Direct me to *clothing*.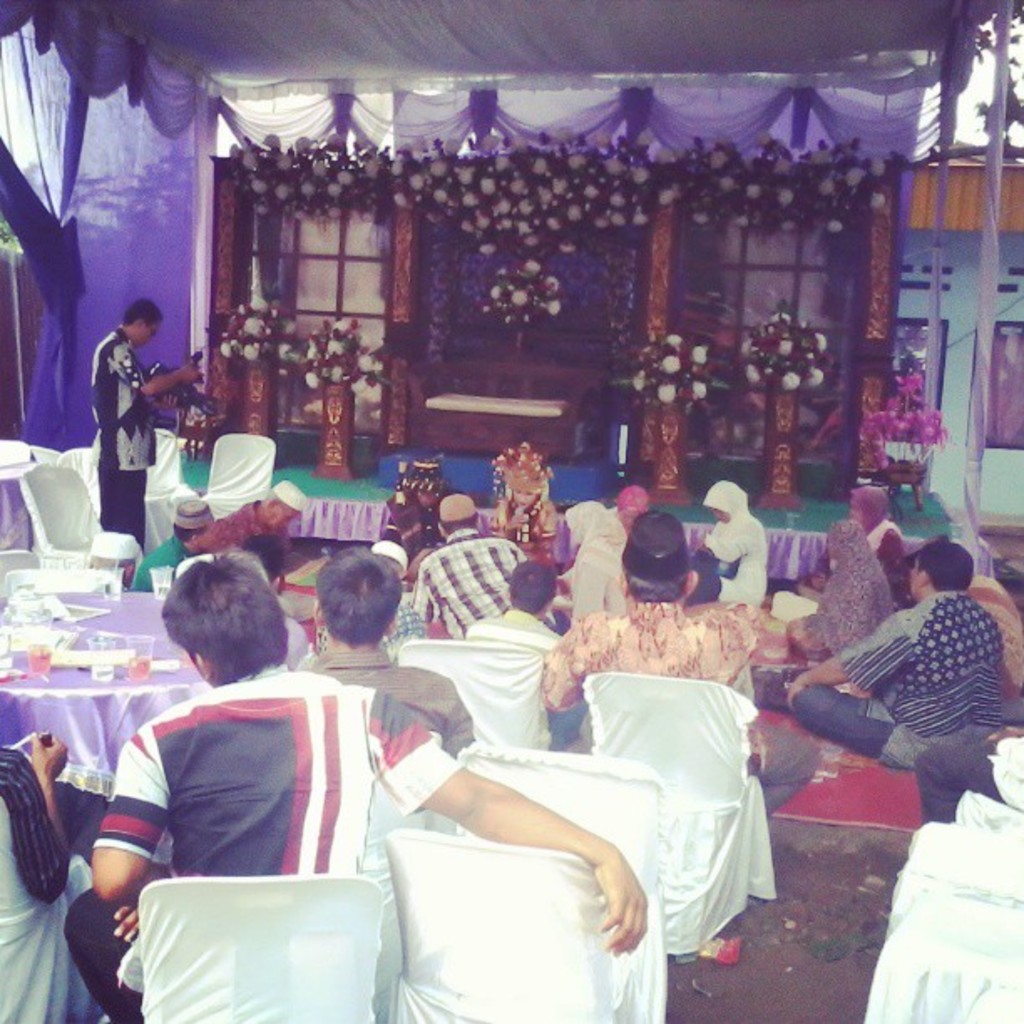
Direction: pyautogui.locateOnScreen(701, 484, 768, 604).
